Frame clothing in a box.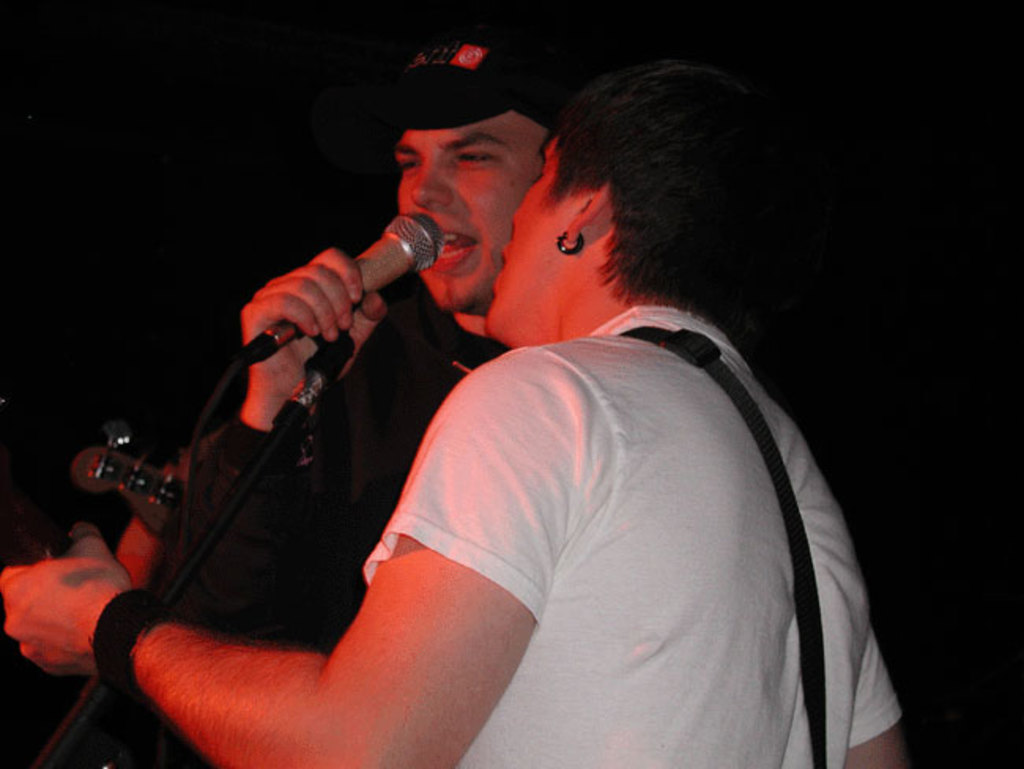
<box>310,329,532,651</box>.
